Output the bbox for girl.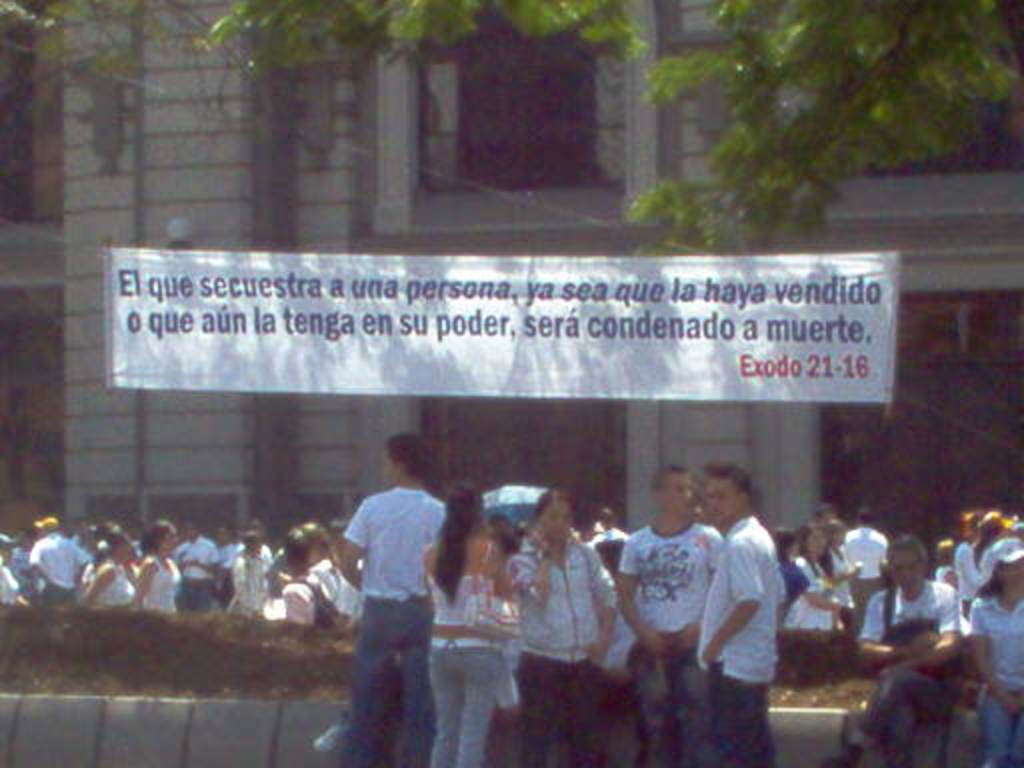
<box>136,520,182,610</box>.
